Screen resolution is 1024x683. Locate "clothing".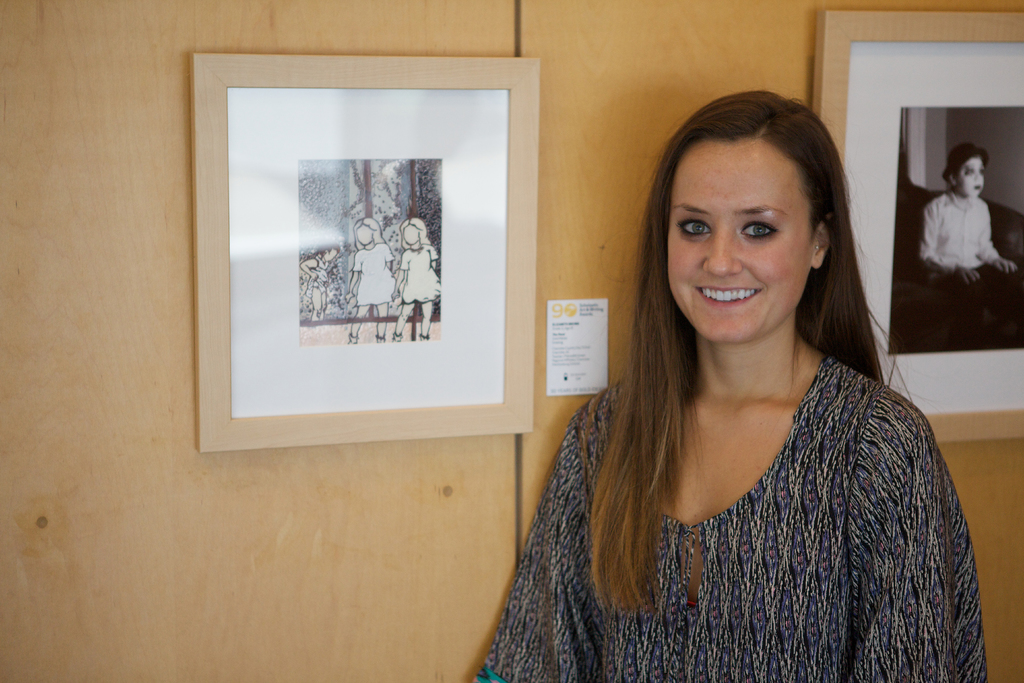
Rect(351, 245, 399, 309).
